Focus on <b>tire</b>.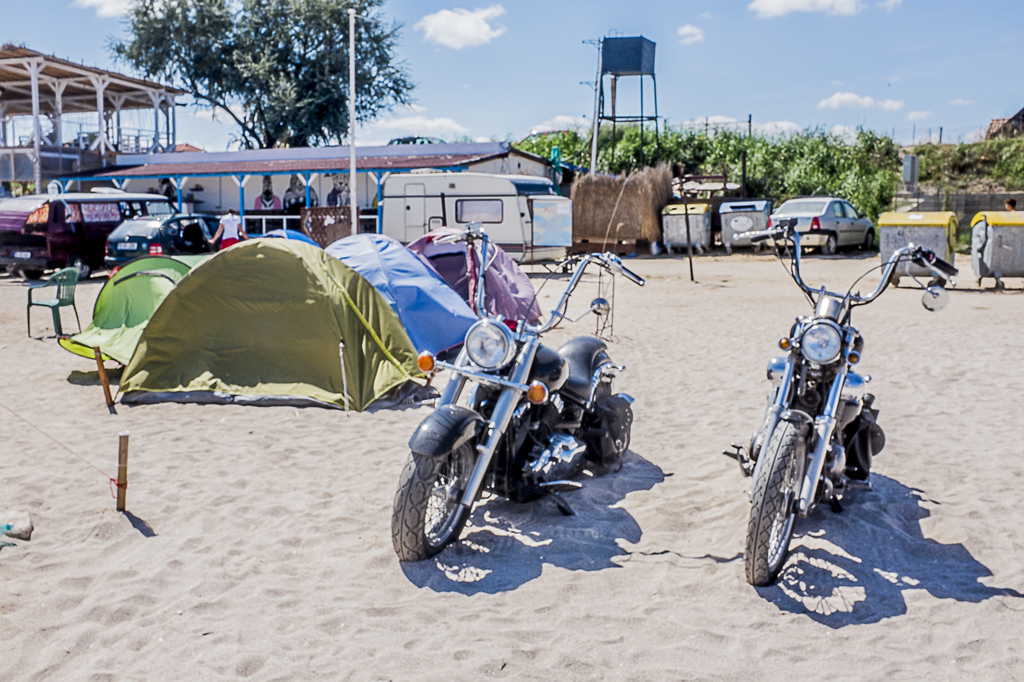
Focused at <box>385,368,500,580</box>.
